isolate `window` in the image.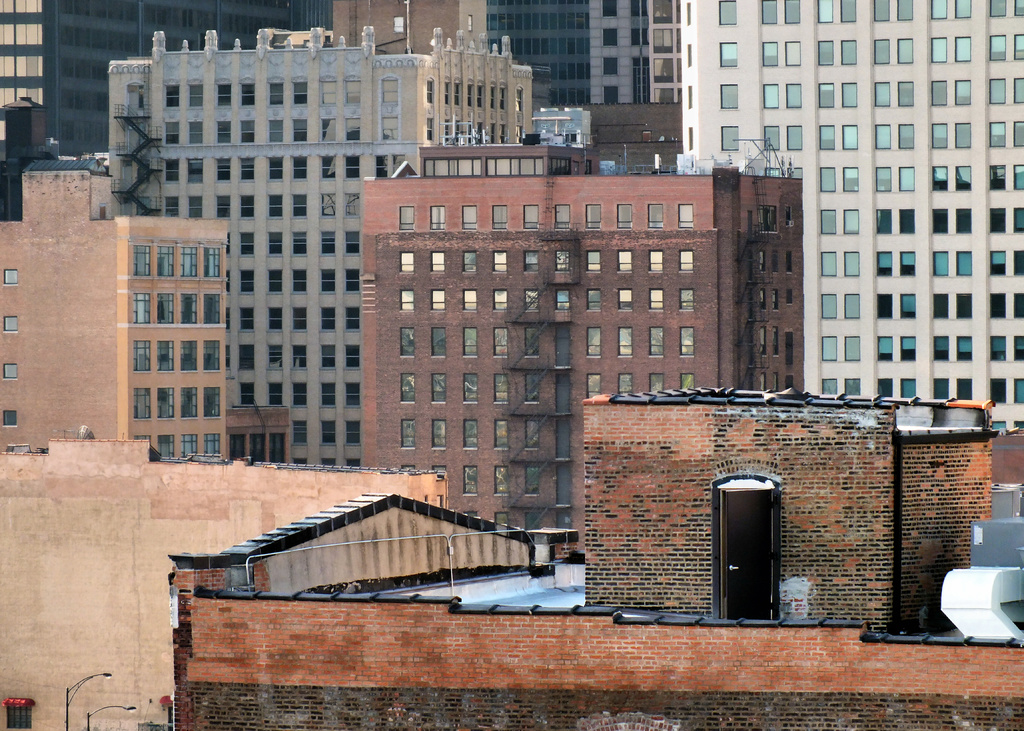
Isolated region: [465, 417, 476, 446].
